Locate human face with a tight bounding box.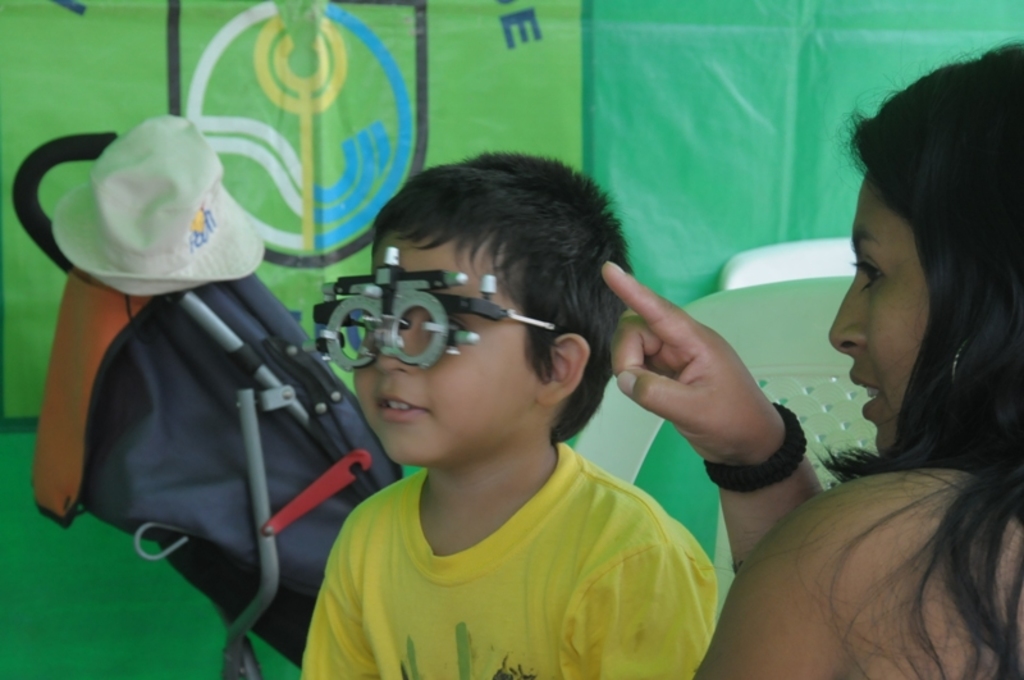
<region>831, 169, 931, 460</region>.
